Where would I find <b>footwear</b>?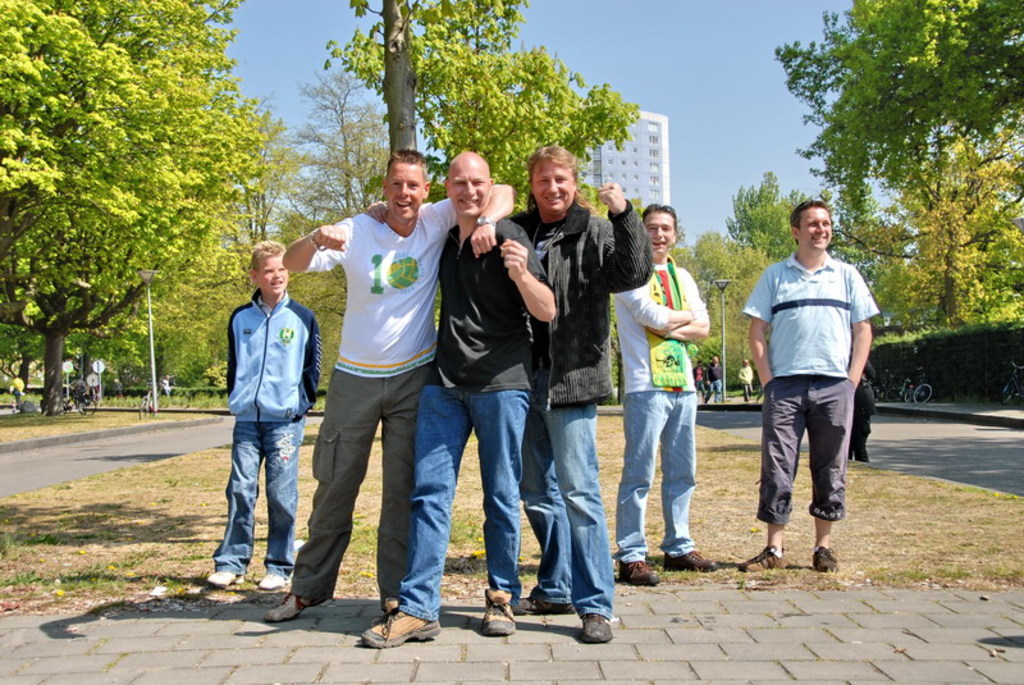
At select_region(621, 561, 657, 588).
